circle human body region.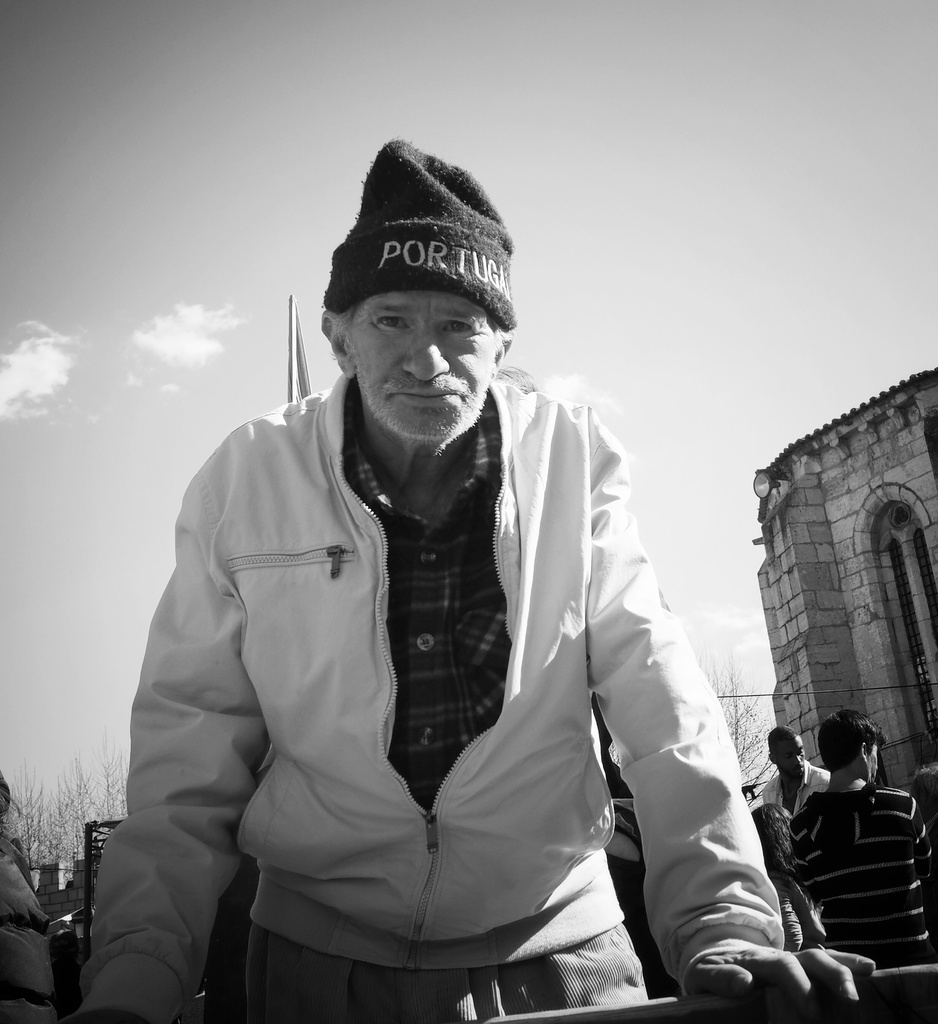
Region: detection(785, 708, 927, 972).
